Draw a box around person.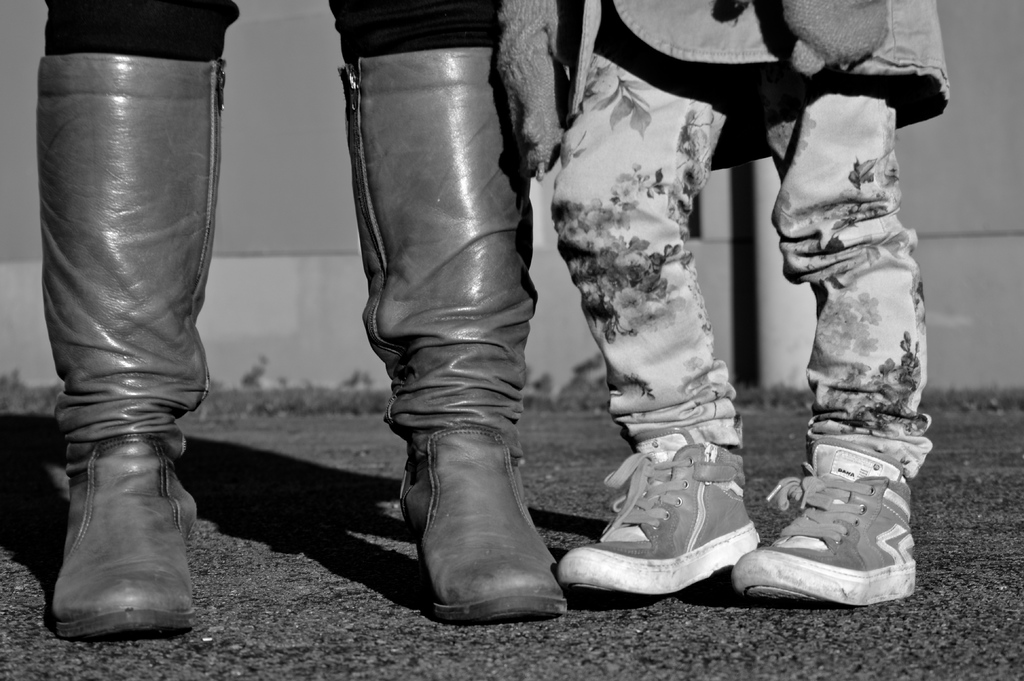
[left=45, top=0, right=564, bottom=629].
